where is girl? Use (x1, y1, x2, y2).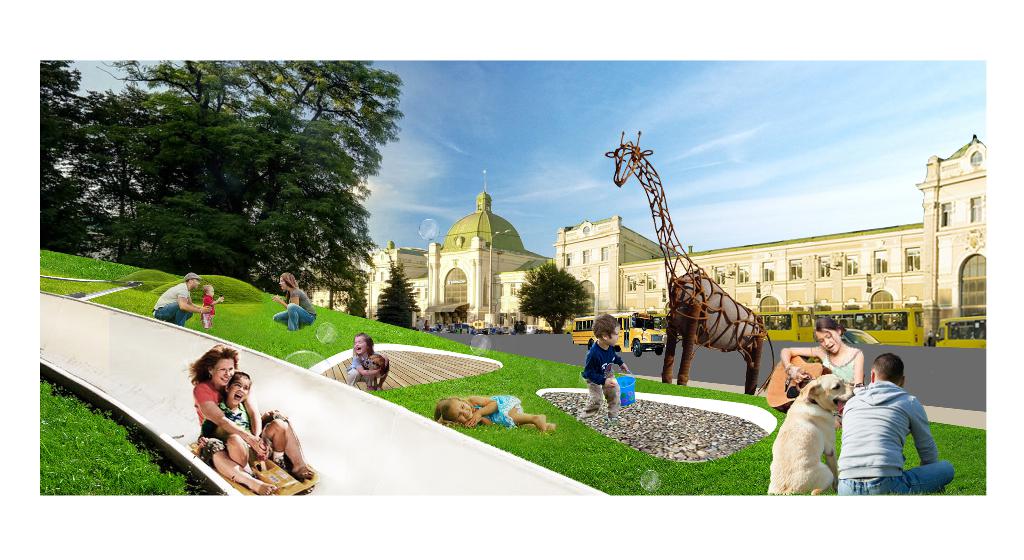
(432, 394, 554, 426).
